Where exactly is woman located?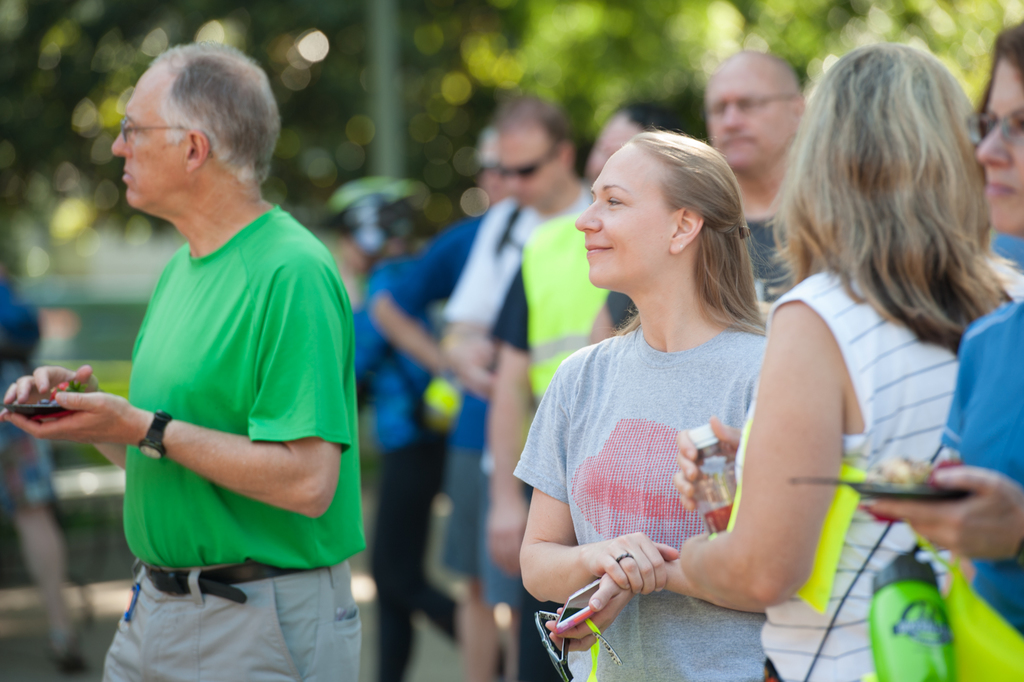
Its bounding box is 675, 47, 1023, 681.
